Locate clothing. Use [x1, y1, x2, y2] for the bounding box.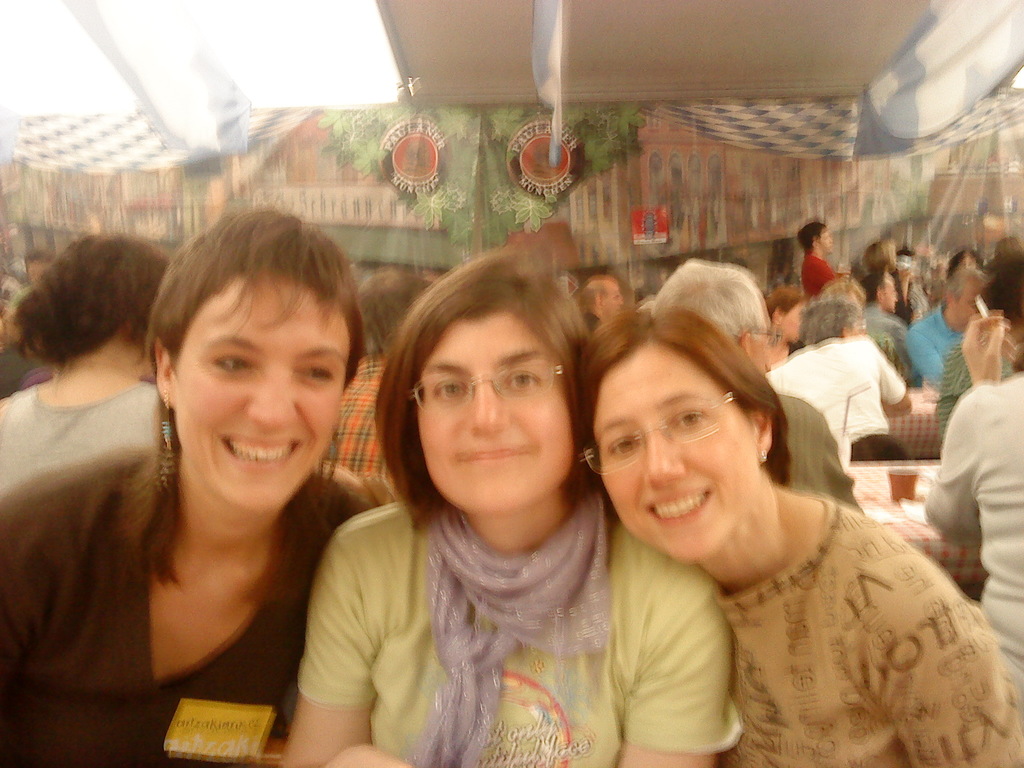
[750, 342, 941, 523].
